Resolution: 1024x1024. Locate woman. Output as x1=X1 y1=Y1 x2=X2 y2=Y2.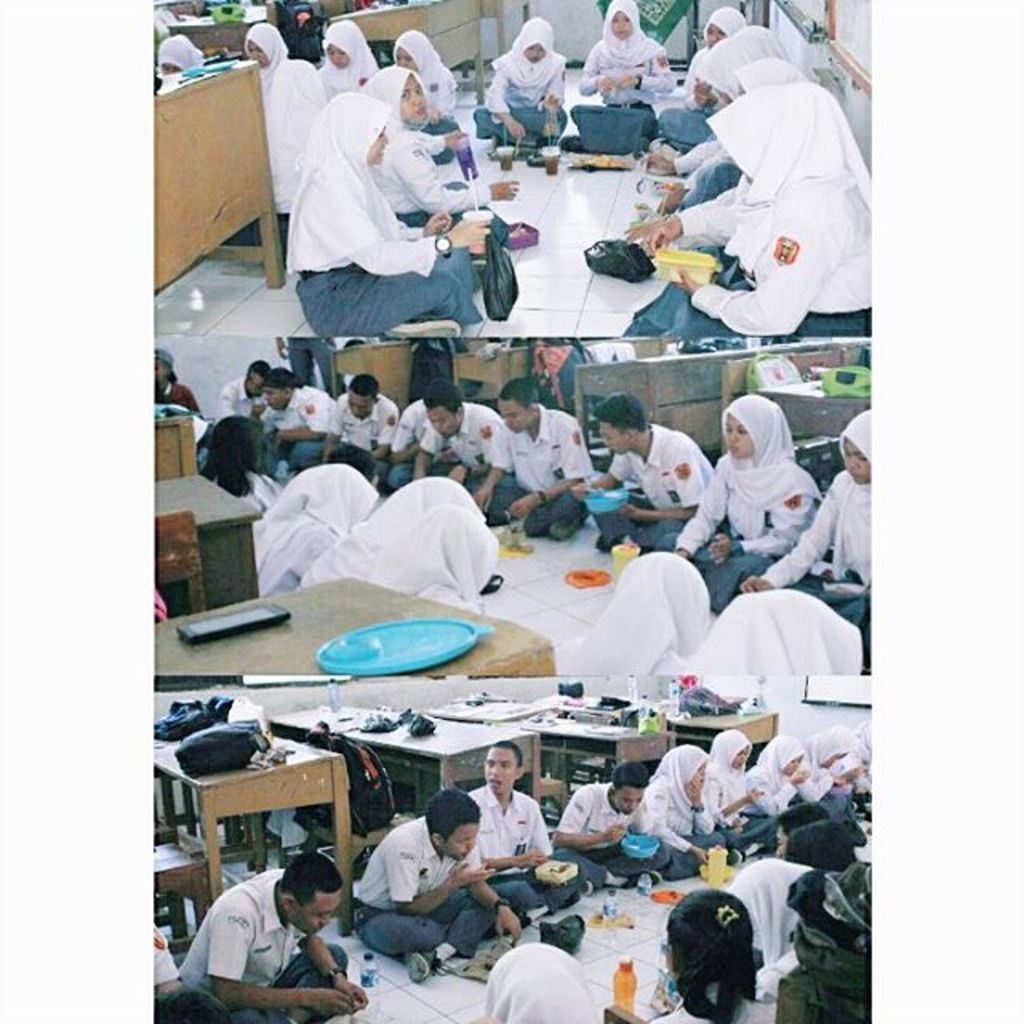
x1=734 y1=406 x2=893 y2=651.
